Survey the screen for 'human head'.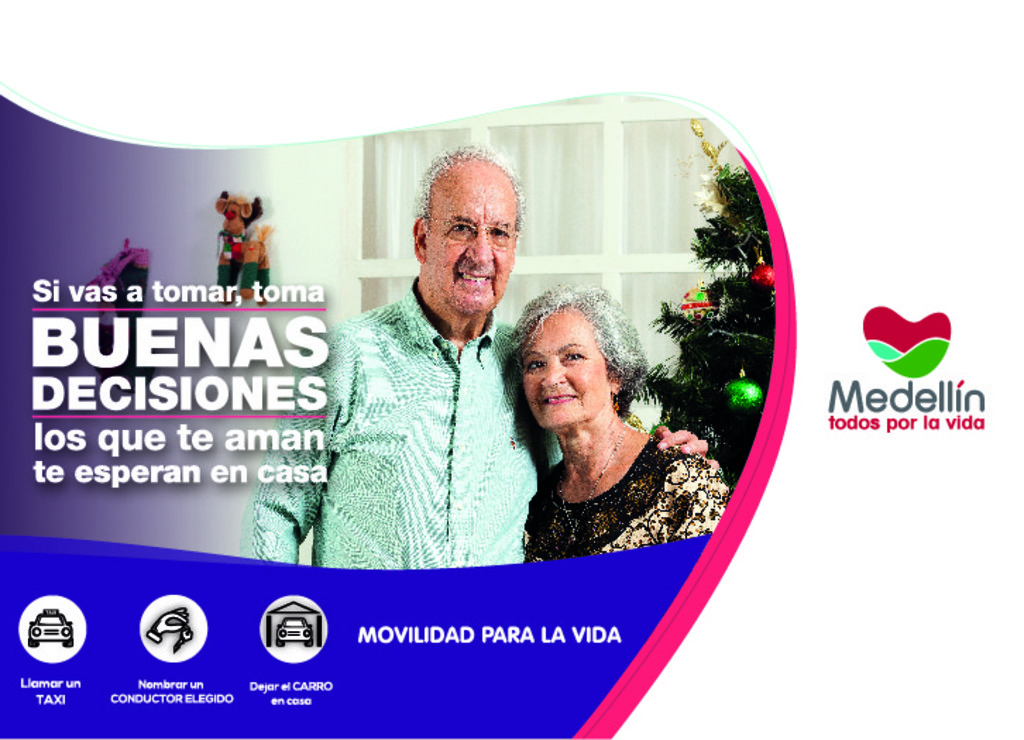
Survey found: (left=504, top=292, right=643, bottom=436).
